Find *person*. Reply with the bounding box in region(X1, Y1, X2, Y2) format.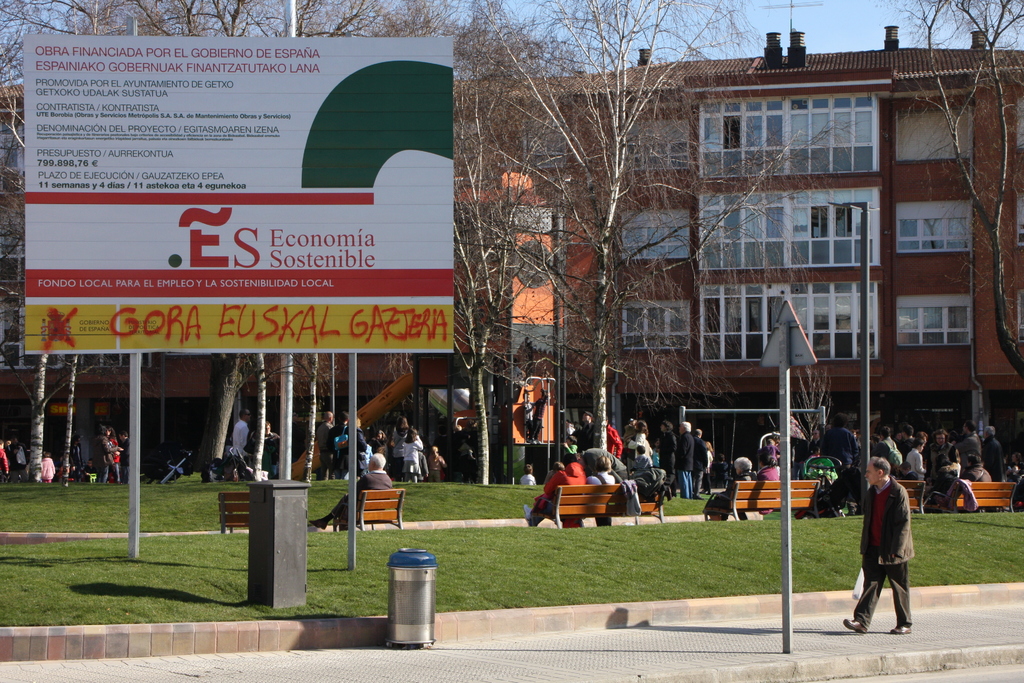
region(834, 458, 936, 633).
